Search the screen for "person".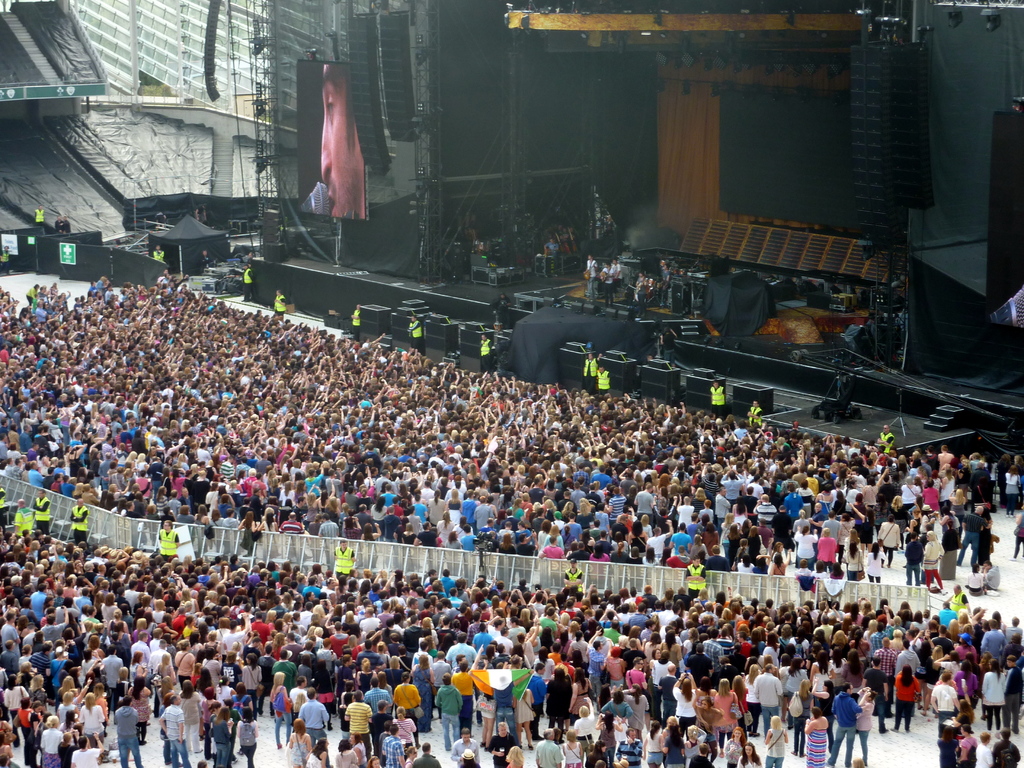
Found at [x1=629, y1=267, x2=652, y2=321].
